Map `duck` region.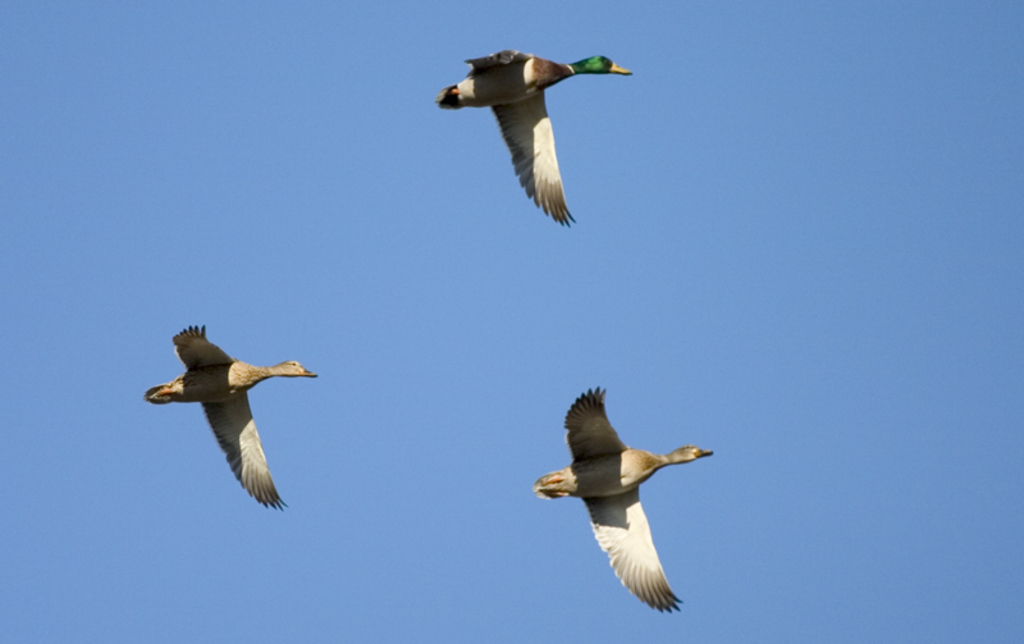
Mapped to [430,42,625,239].
